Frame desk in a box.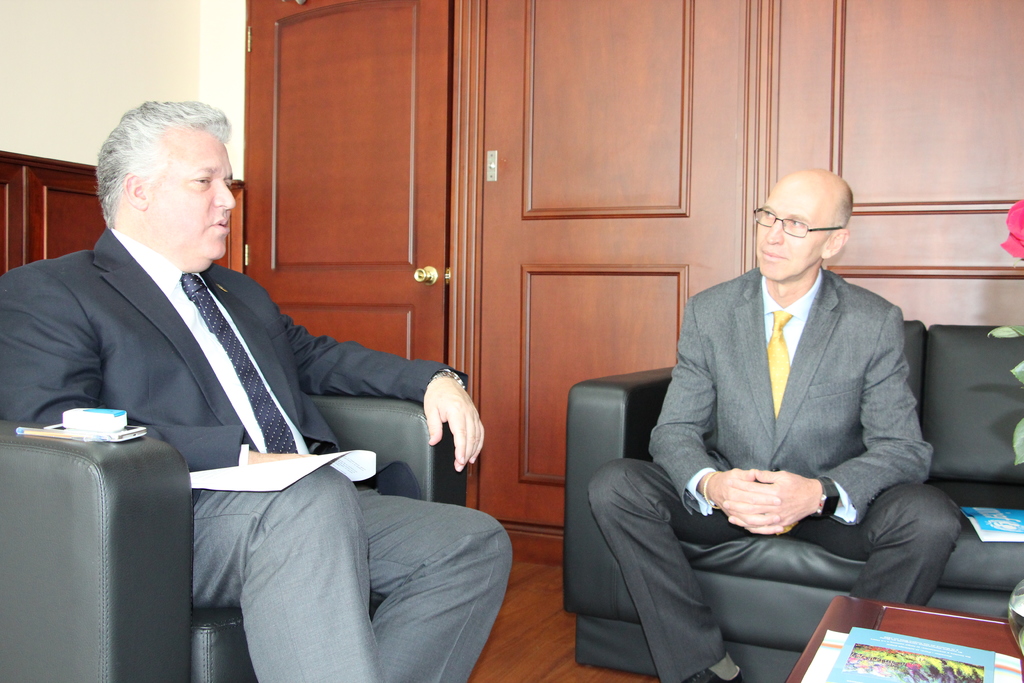
(787, 595, 1023, 682).
